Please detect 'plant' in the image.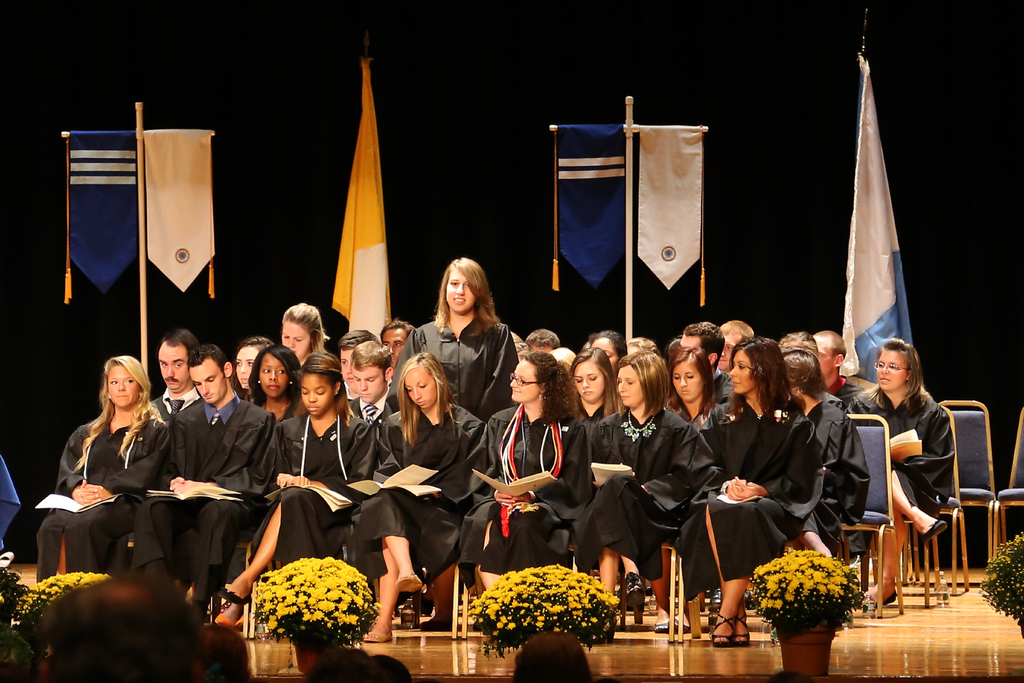
BBox(761, 547, 873, 636).
